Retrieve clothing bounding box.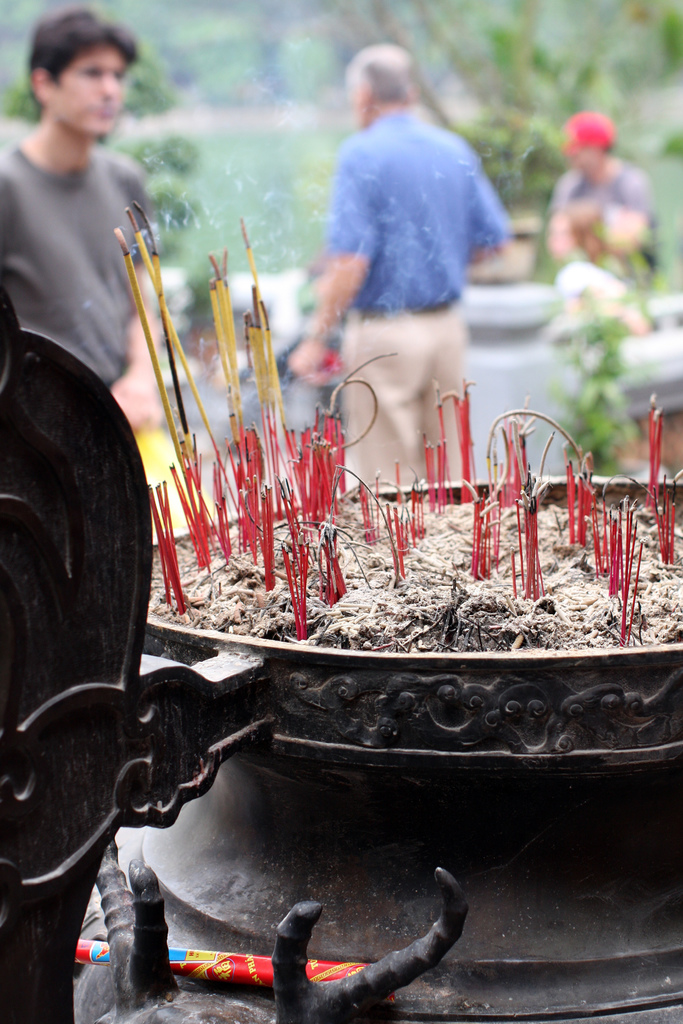
Bounding box: {"left": 2, "top": 95, "right": 168, "bottom": 383}.
